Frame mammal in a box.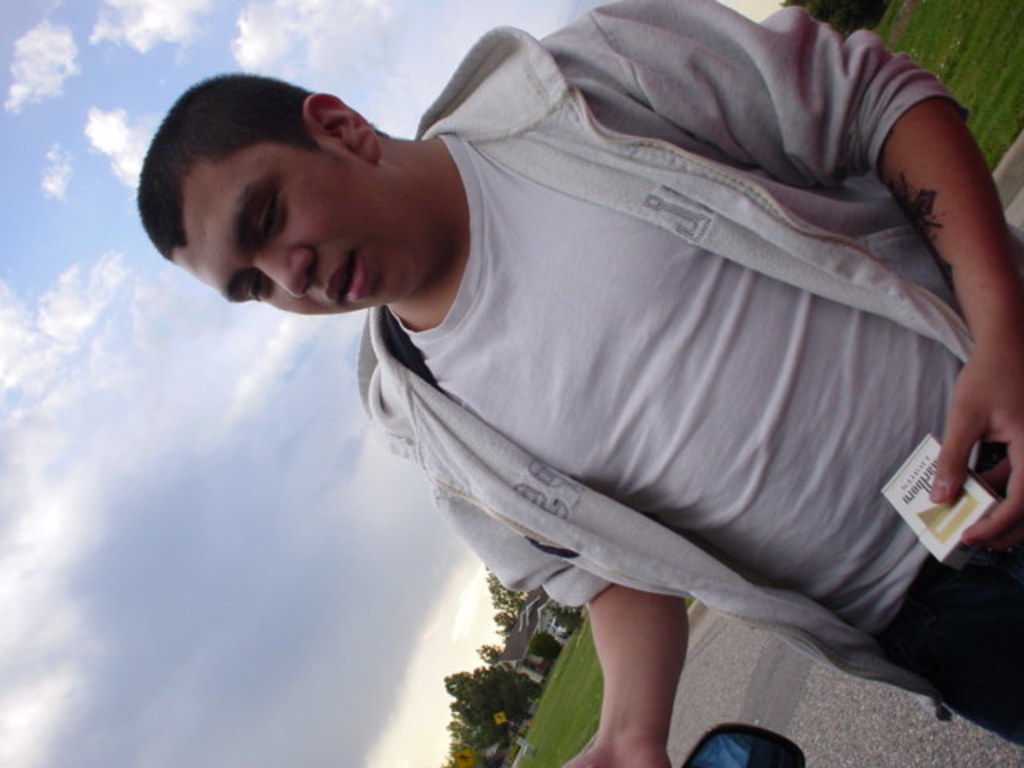
(174,0,1023,767).
